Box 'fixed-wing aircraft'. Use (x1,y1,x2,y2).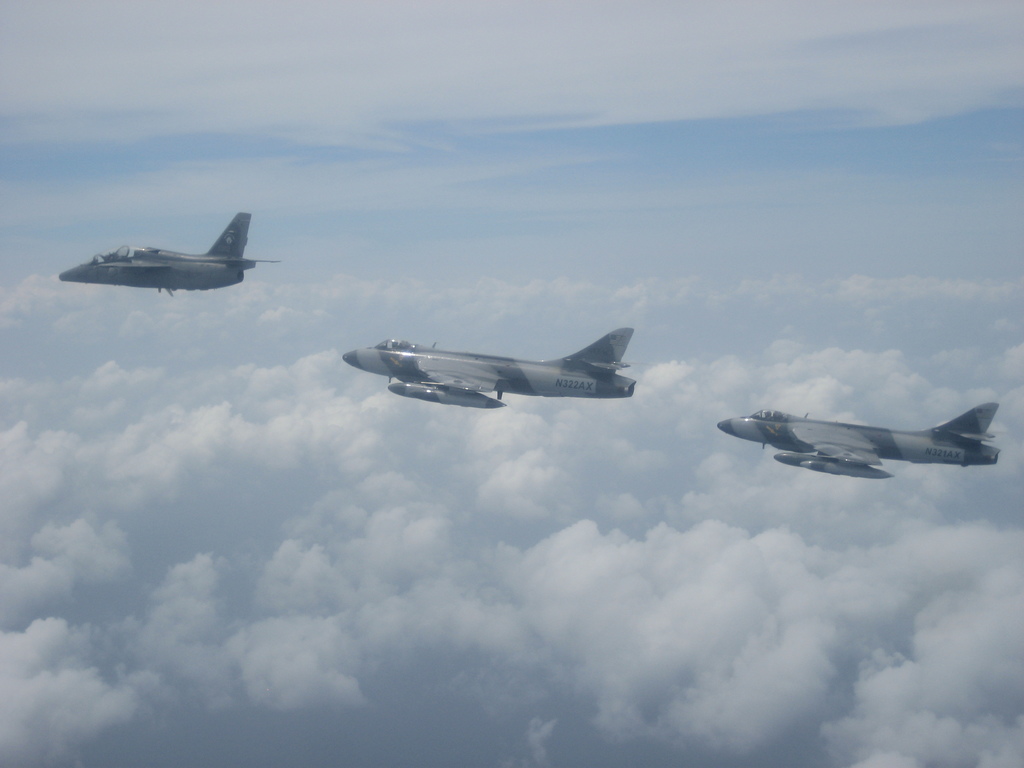
(715,401,1002,482).
